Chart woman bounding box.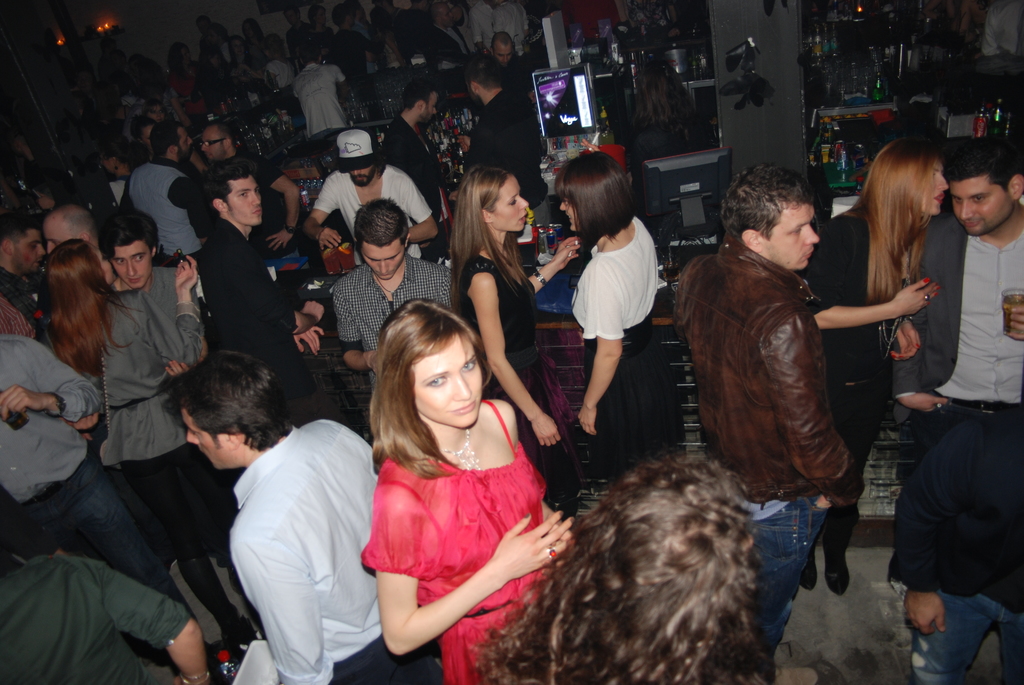
Charted: {"left": 168, "top": 48, "right": 209, "bottom": 129}.
